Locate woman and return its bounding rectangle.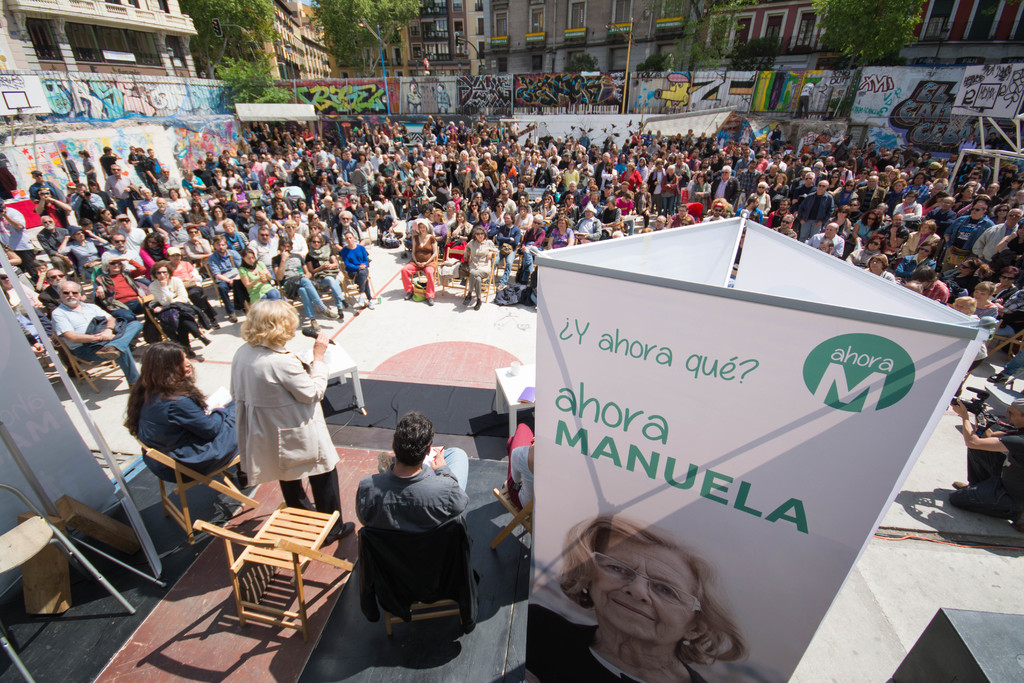
451,209,474,245.
